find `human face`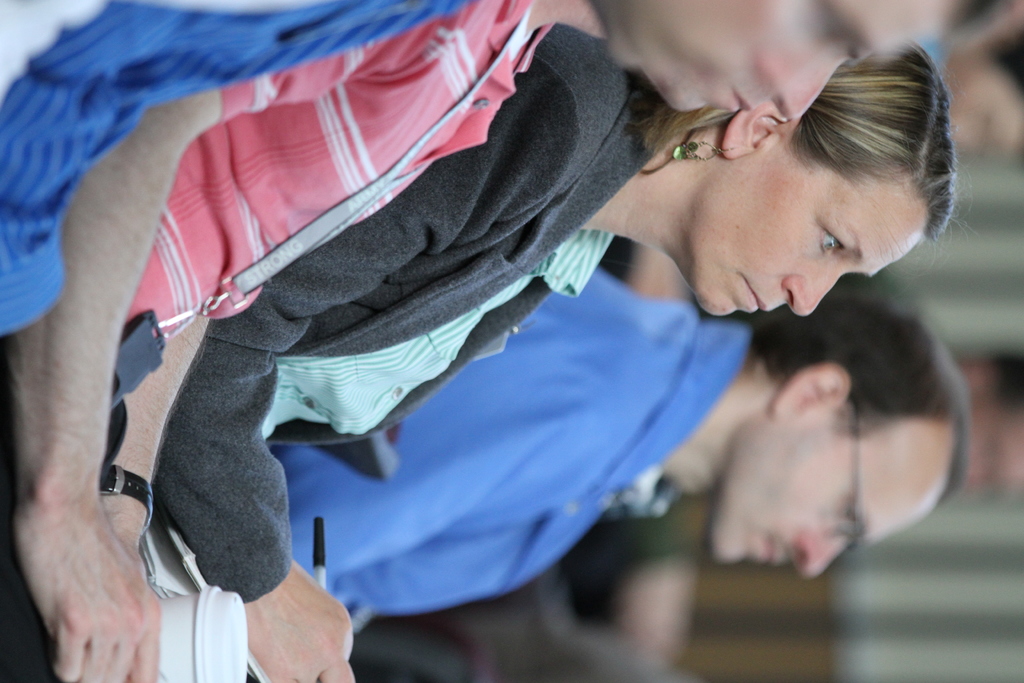
box(625, 0, 943, 120)
